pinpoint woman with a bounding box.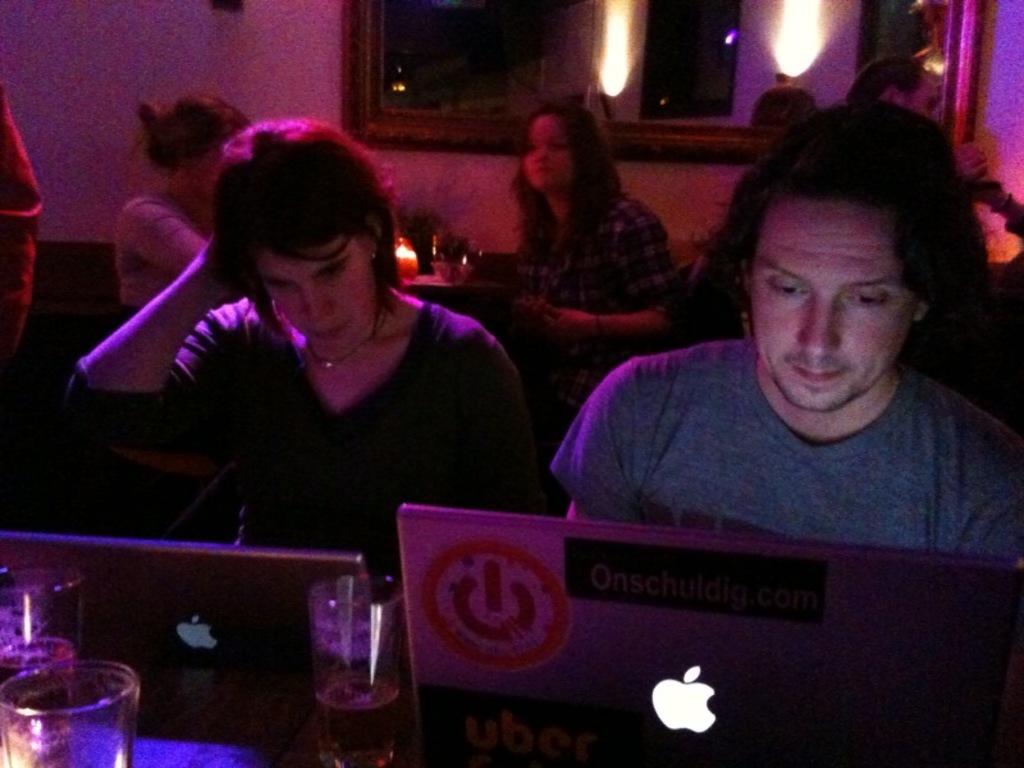
[87,119,534,635].
